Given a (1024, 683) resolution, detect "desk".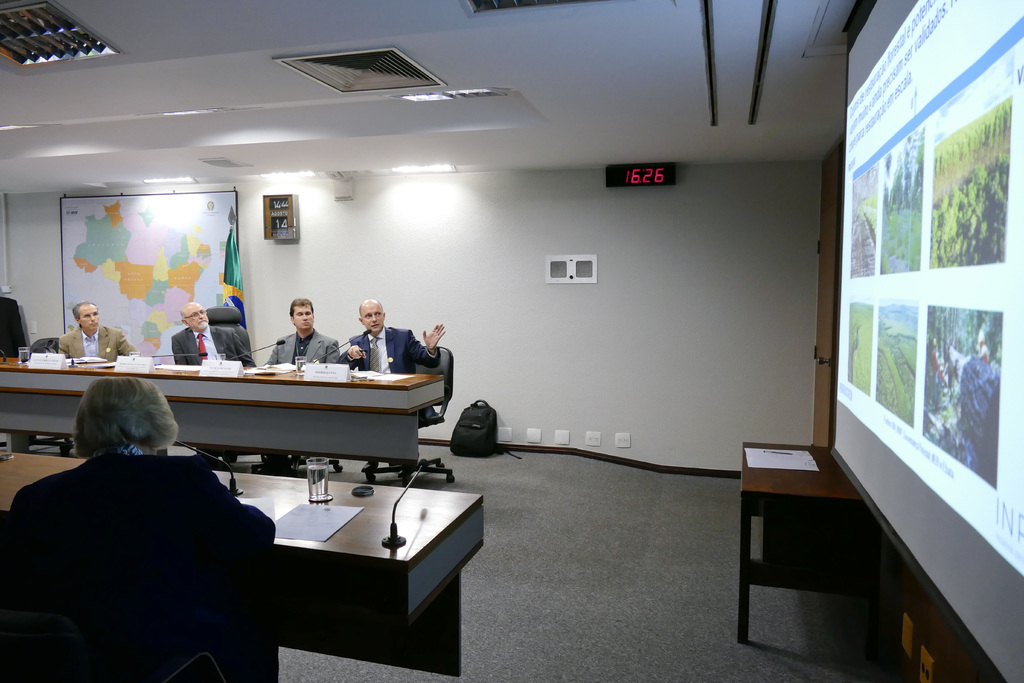
locate(0, 450, 485, 677).
